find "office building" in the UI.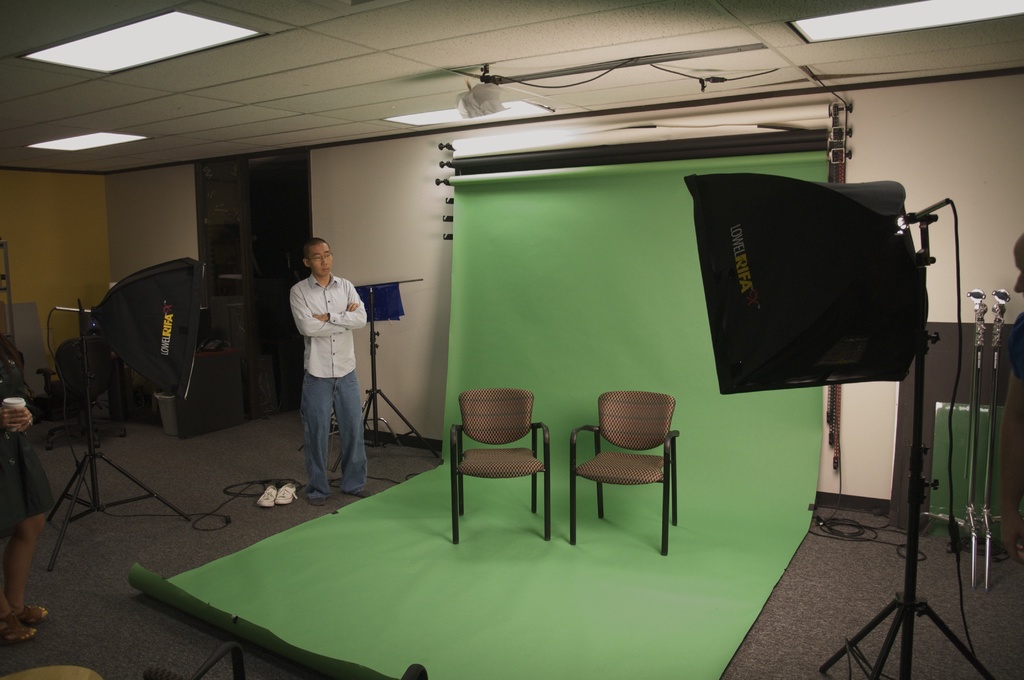
UI element at [x1=0, y1=0, x2=1023, y2=679].
